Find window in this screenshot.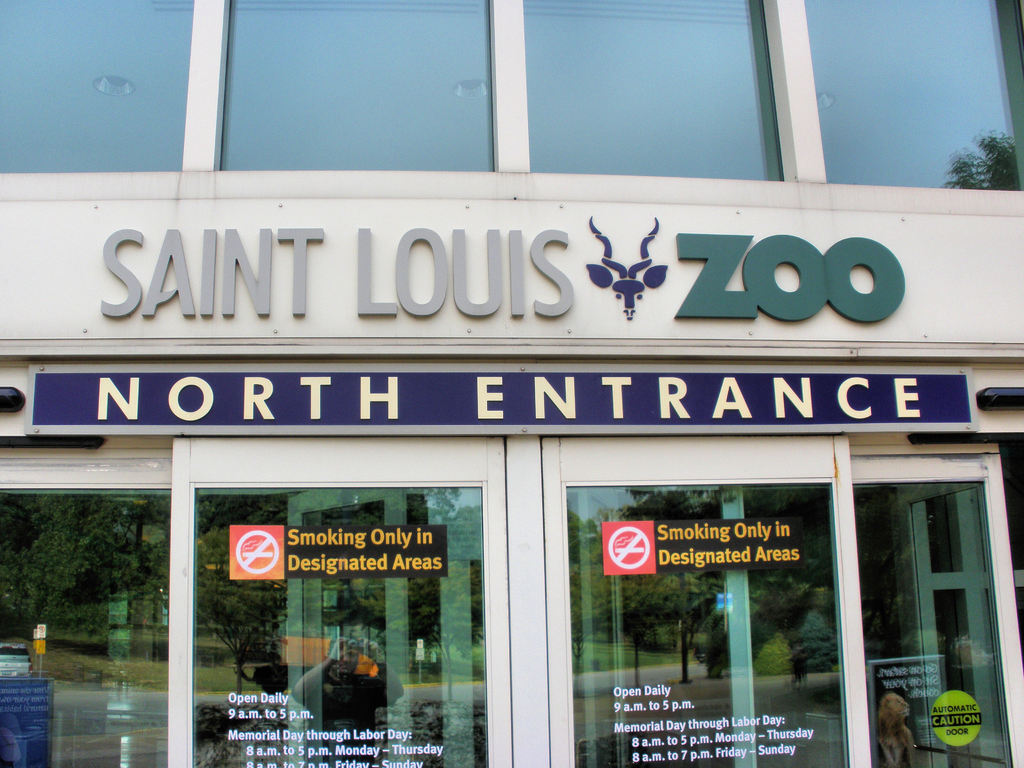
The bounding box for window is bbox=(0, 485, 170, 767).
